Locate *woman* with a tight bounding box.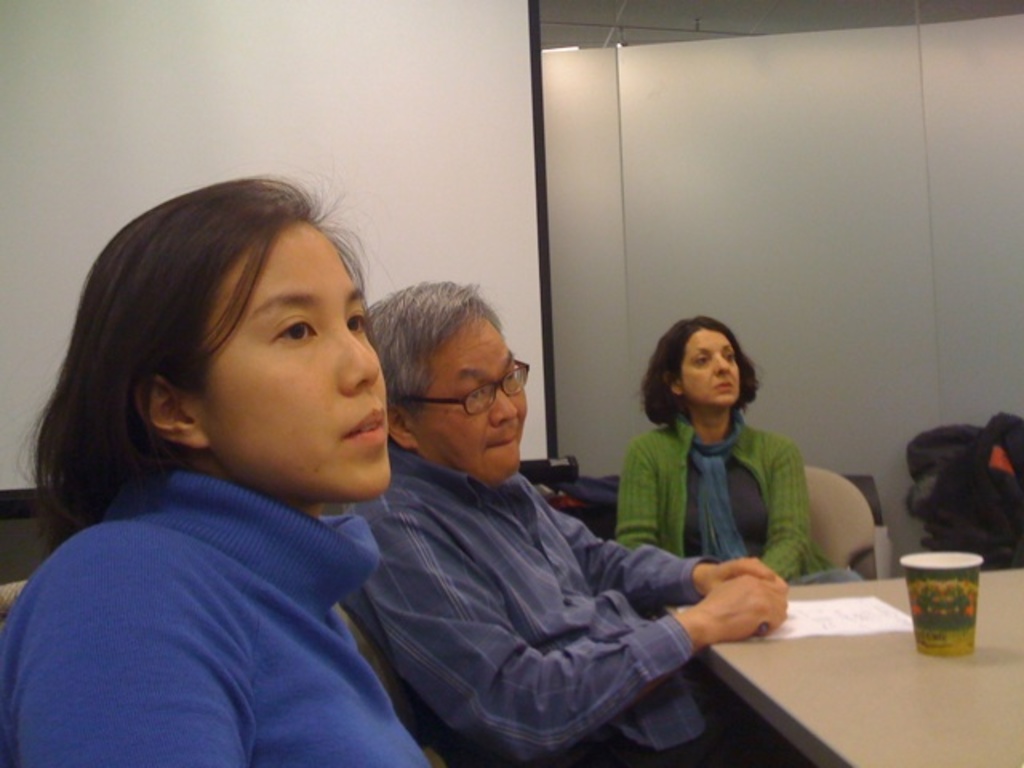
<region>595, 317, 846, 611</region>.
